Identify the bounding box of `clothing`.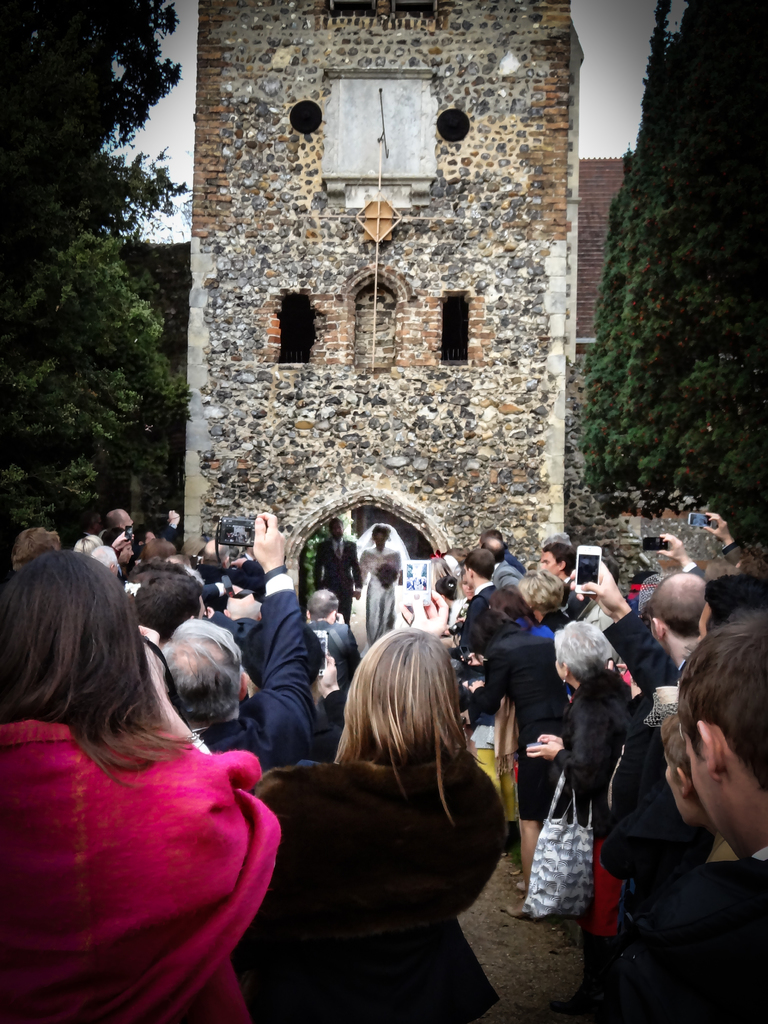
(229,756,508,1023).
